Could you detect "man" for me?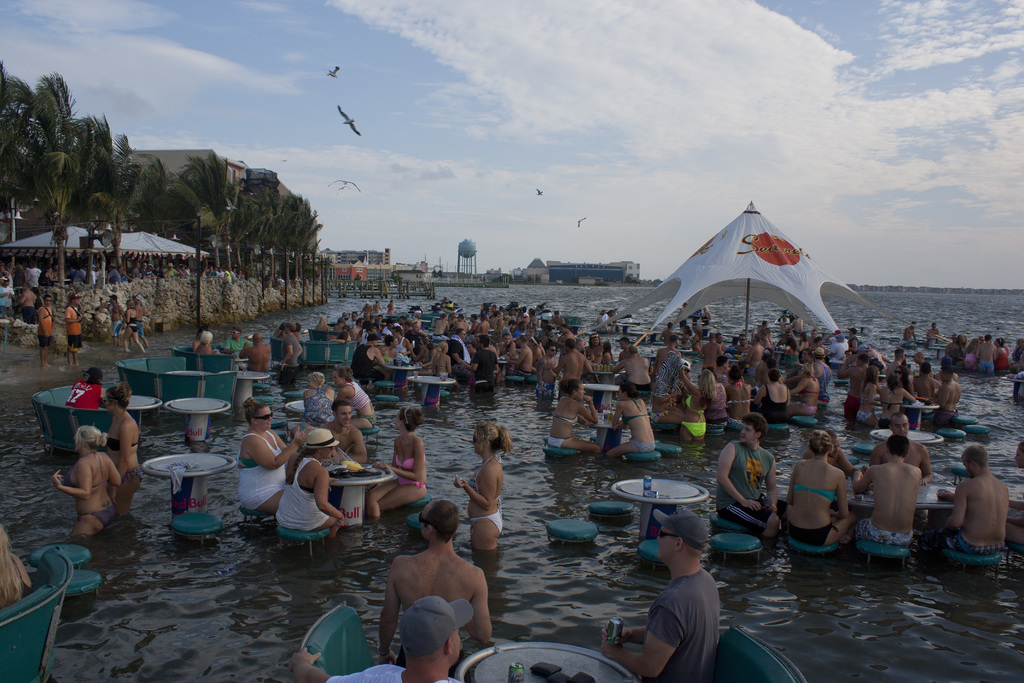
Detection result: (465, 336, 505, 375).
